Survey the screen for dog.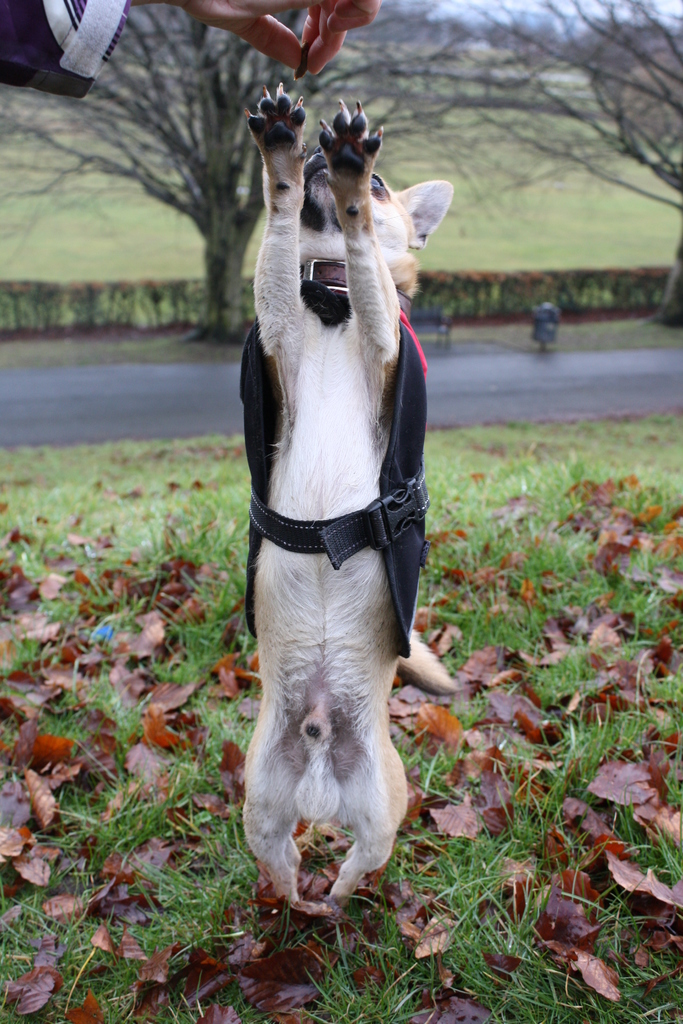
Survey found: crop(238, 80, 461, 911).
